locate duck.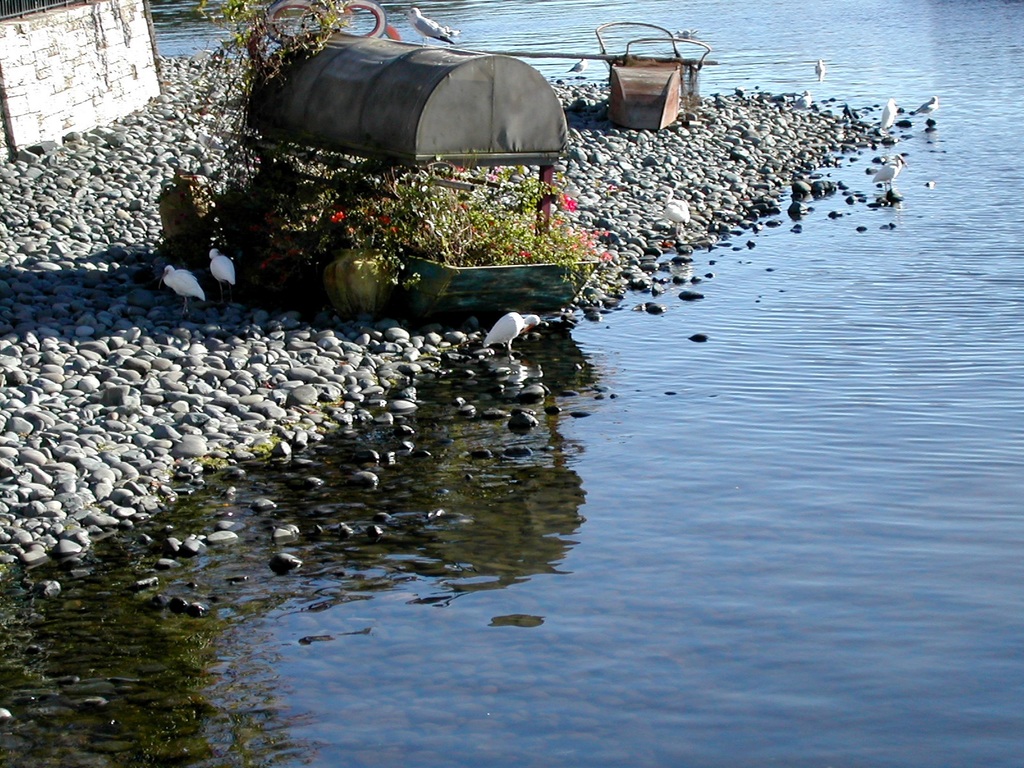
Bounding box: [870,150,906,200].
